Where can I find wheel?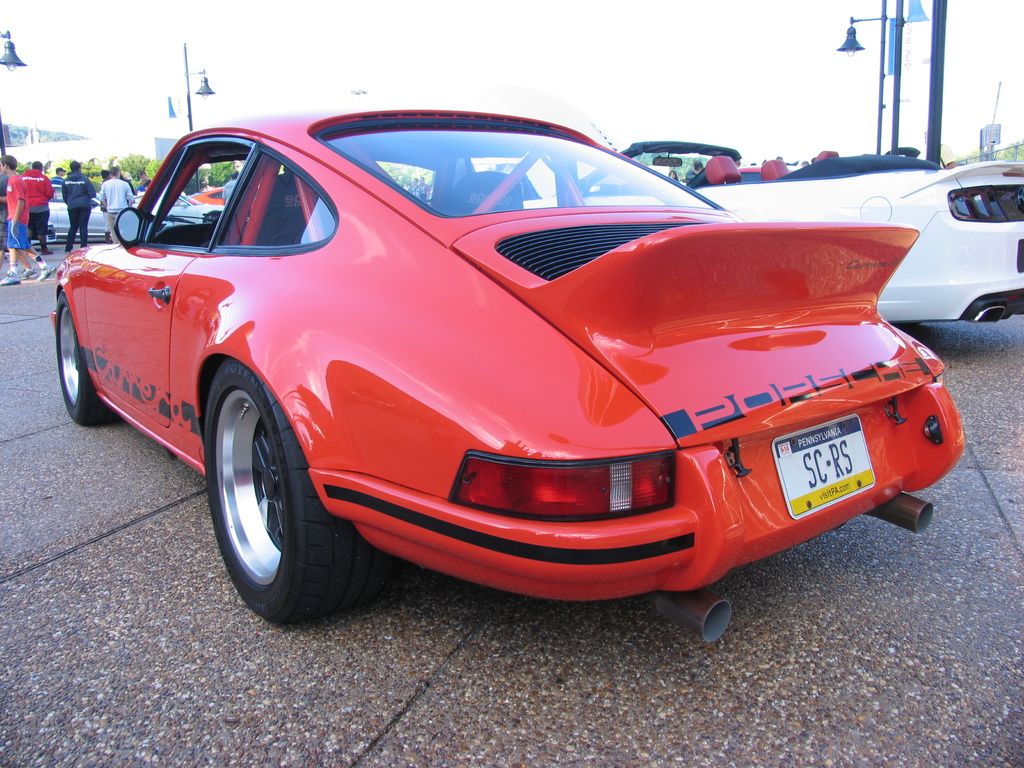
You can find it at <bbox>200, 376, 337, 613</bbox>.
